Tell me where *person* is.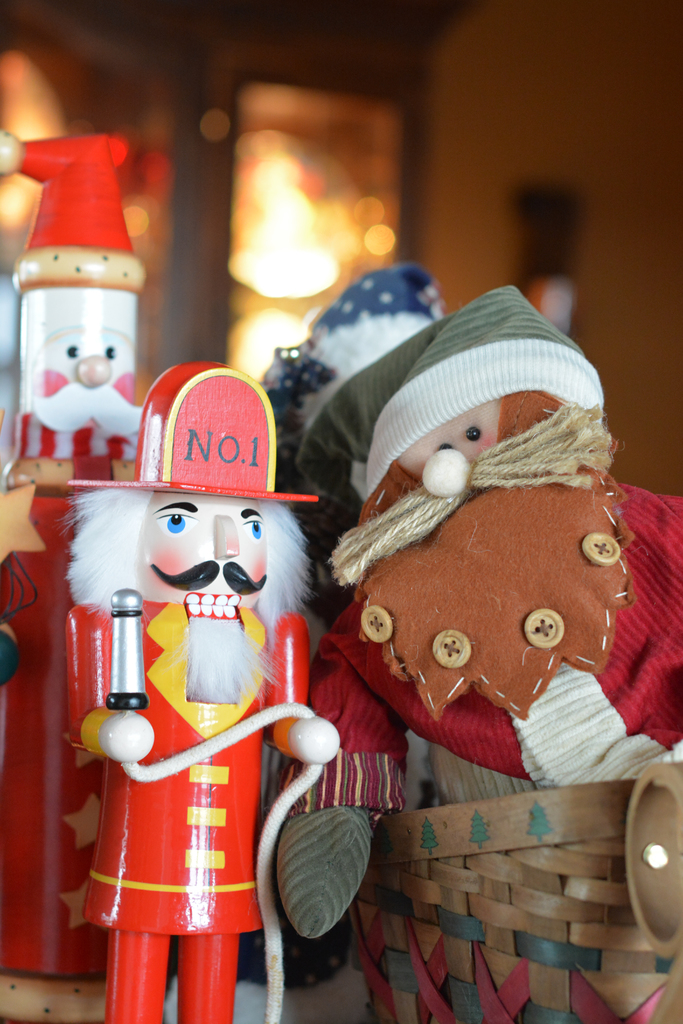
*person* is at (6, 292, 137, 975).
